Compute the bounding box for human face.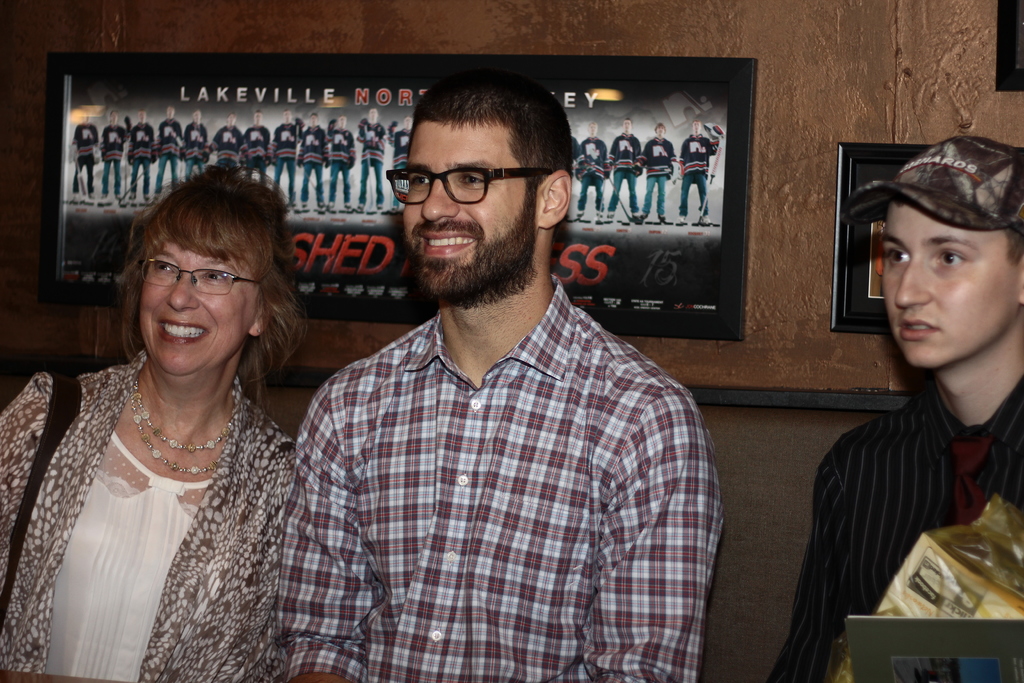
{"x1": 337, "y1": 115, "x2": 346, "y2": 129}.
